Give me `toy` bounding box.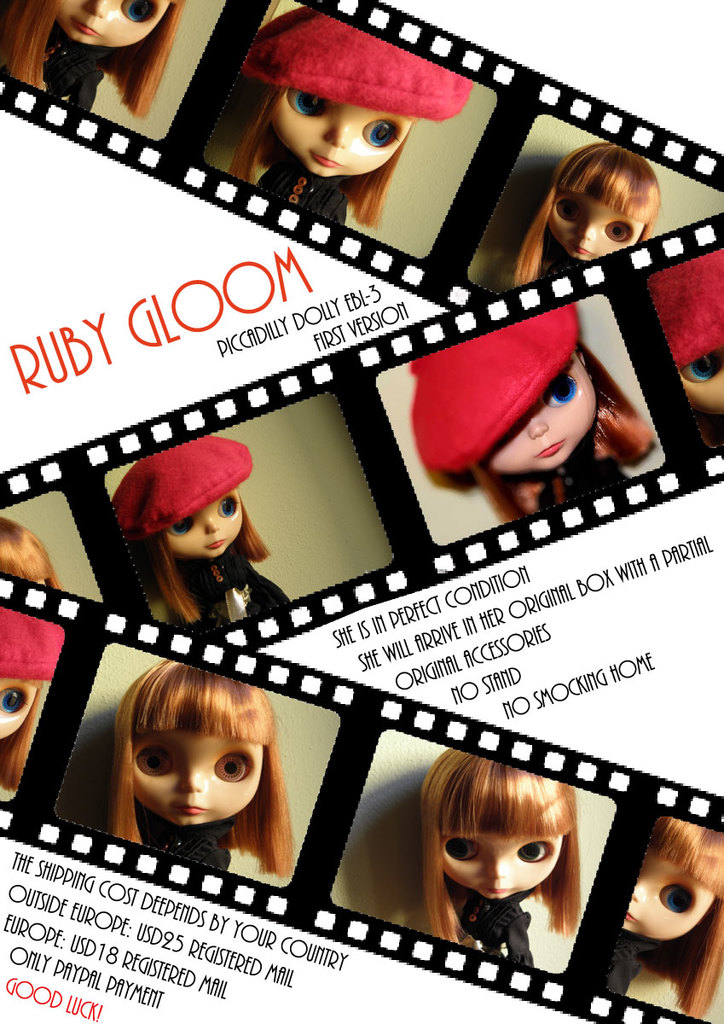
box(407, 301, 657, 531).
